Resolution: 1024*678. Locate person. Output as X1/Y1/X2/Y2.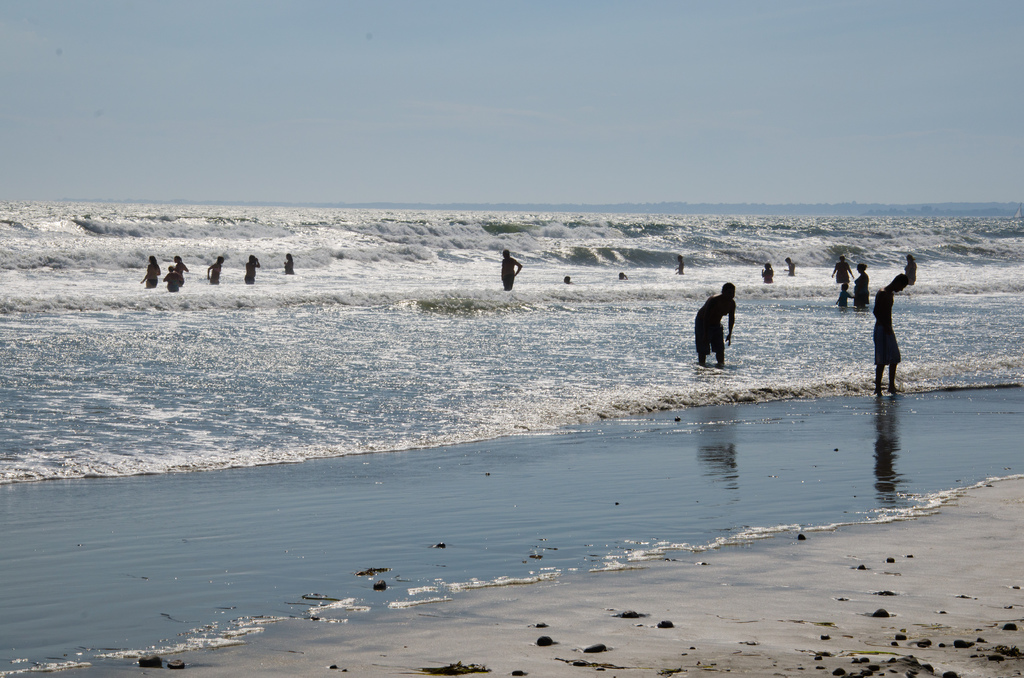
860/246/917/387.
